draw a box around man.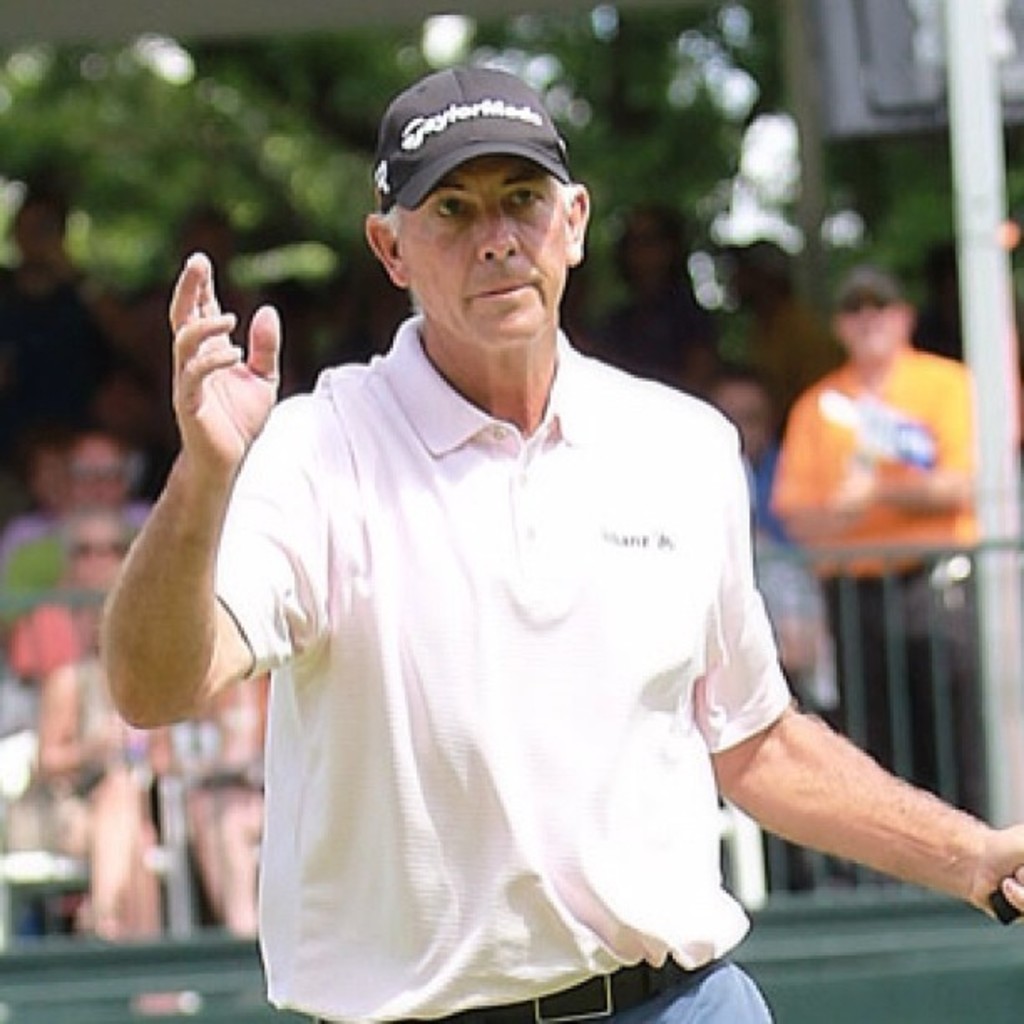
{"x1": 99, "y1": 64, "x2": 1022, "y2": 1022}.
